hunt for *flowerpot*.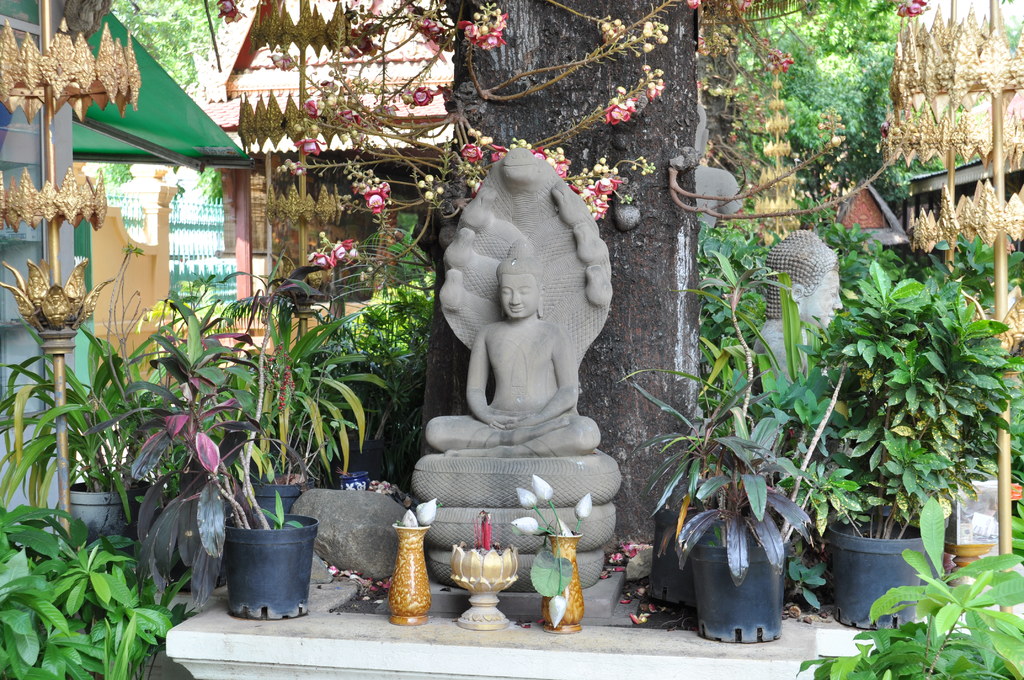
Hunted down at x1=219, y1=511, x2=321, y2=617.
